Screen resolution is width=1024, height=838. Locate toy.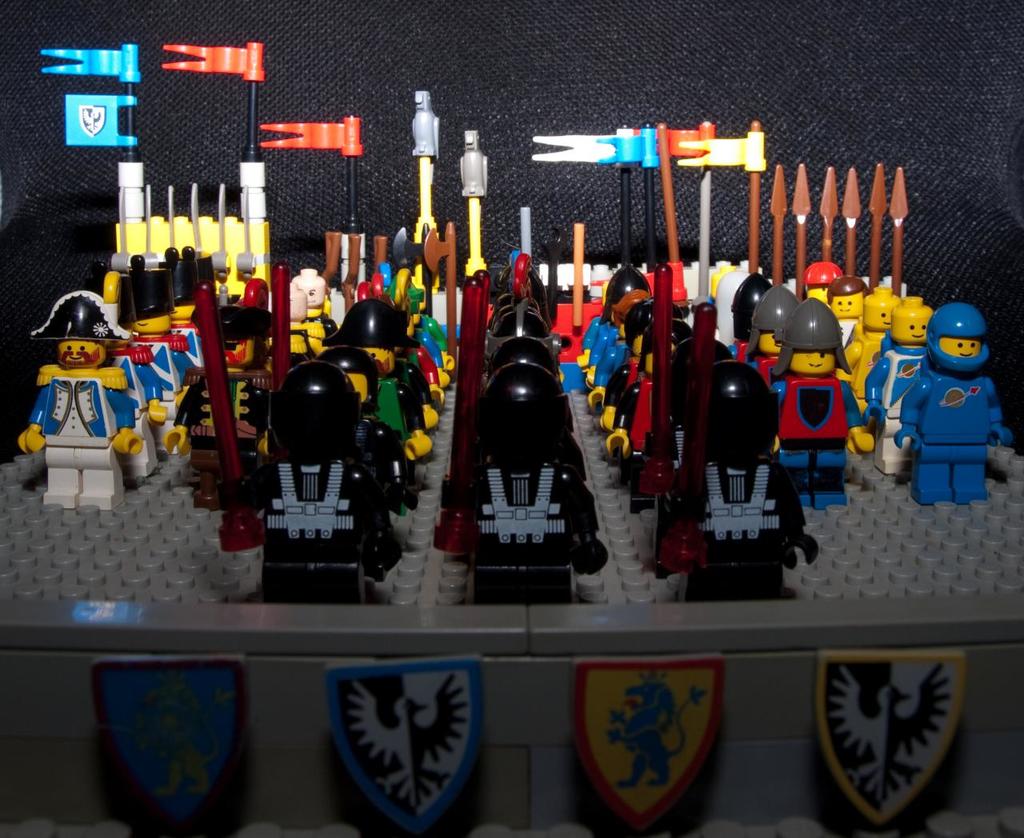
box=[772, 295, 875, 513].
